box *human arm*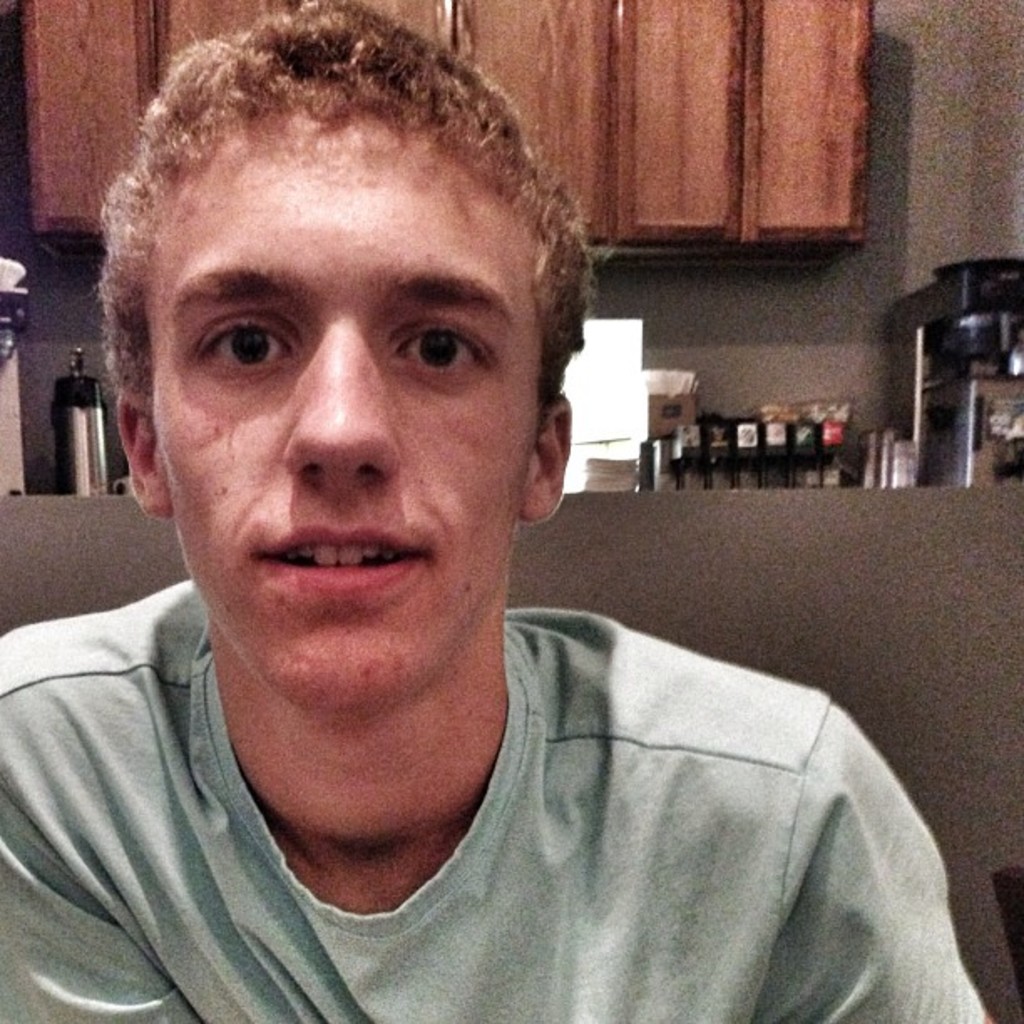
l=783, t=733, r=994, b=1022
